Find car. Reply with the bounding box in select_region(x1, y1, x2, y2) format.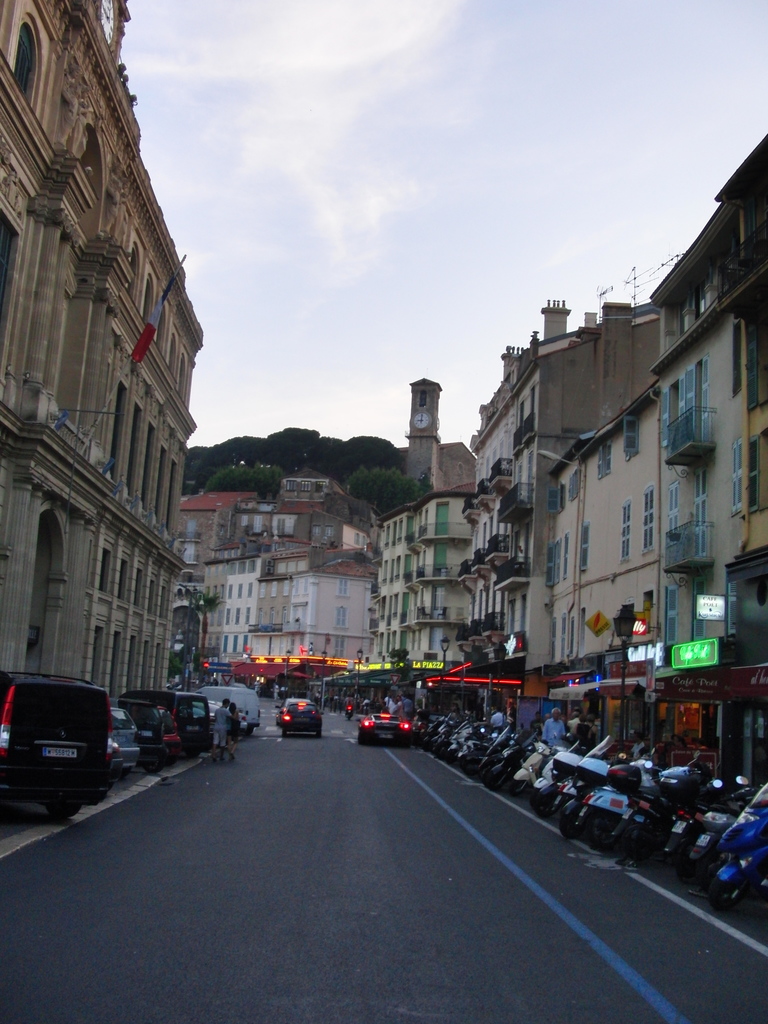
select_region(356, 712, 417, 746).
